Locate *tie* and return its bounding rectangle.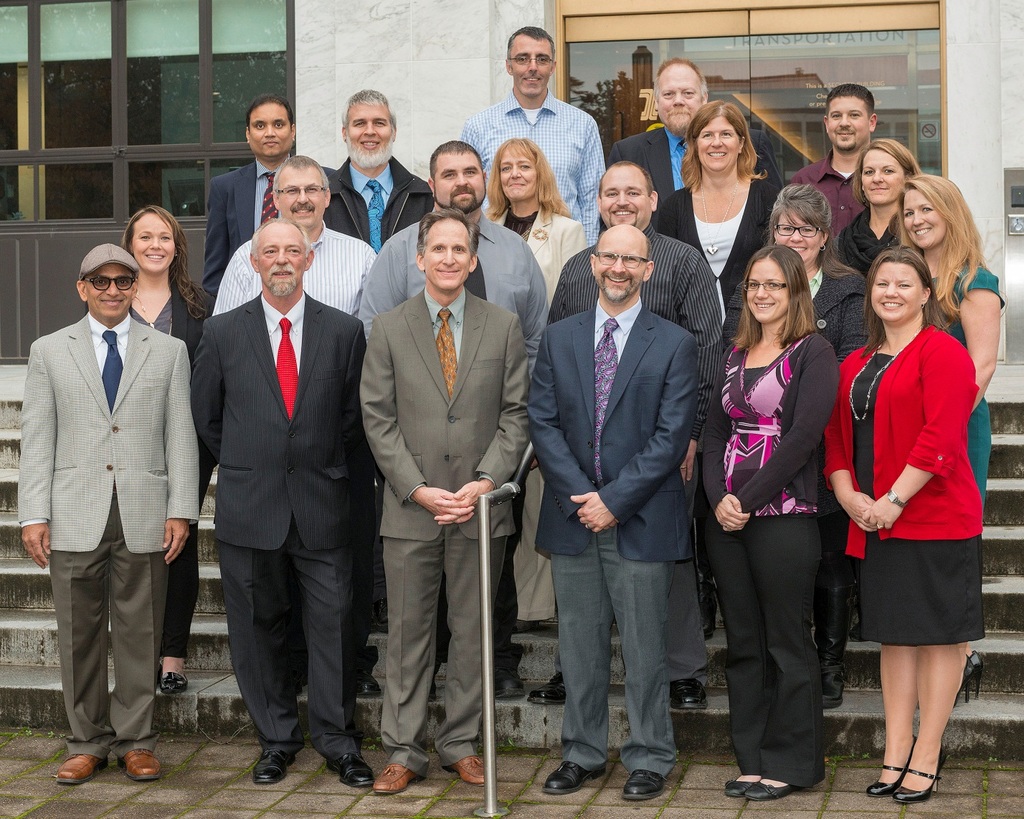
{"left": 367, "top": 180, "right": 390, "bottom": 262}.
